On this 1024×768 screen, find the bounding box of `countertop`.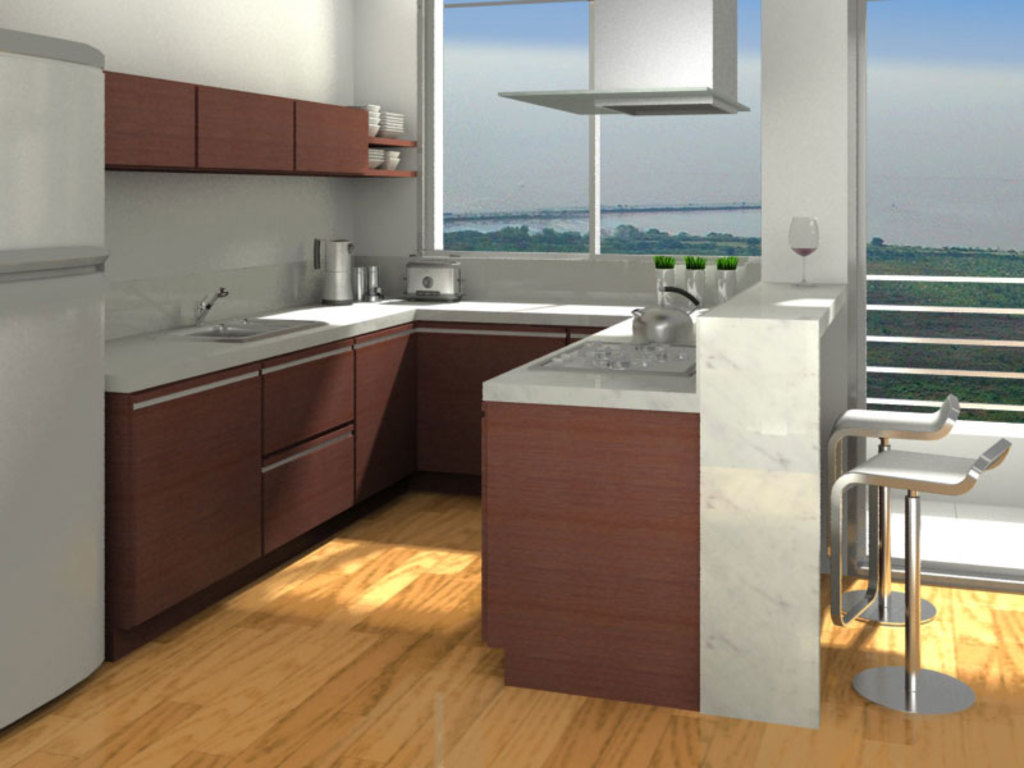
Bounding box: 102/251/704/717.
